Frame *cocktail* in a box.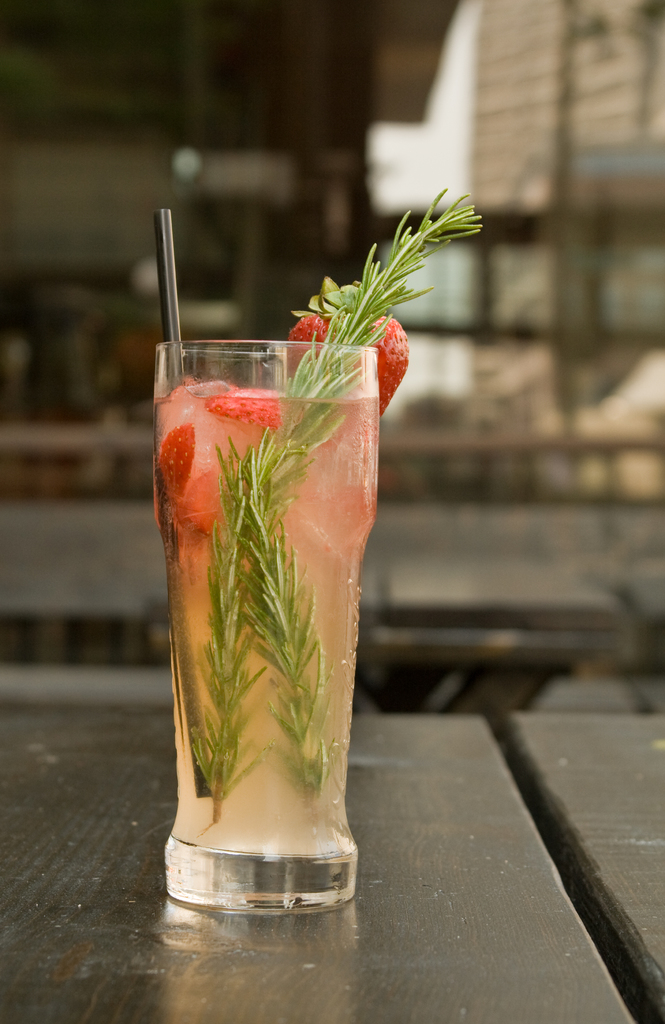
BBox(136, 241, 399, 890).
